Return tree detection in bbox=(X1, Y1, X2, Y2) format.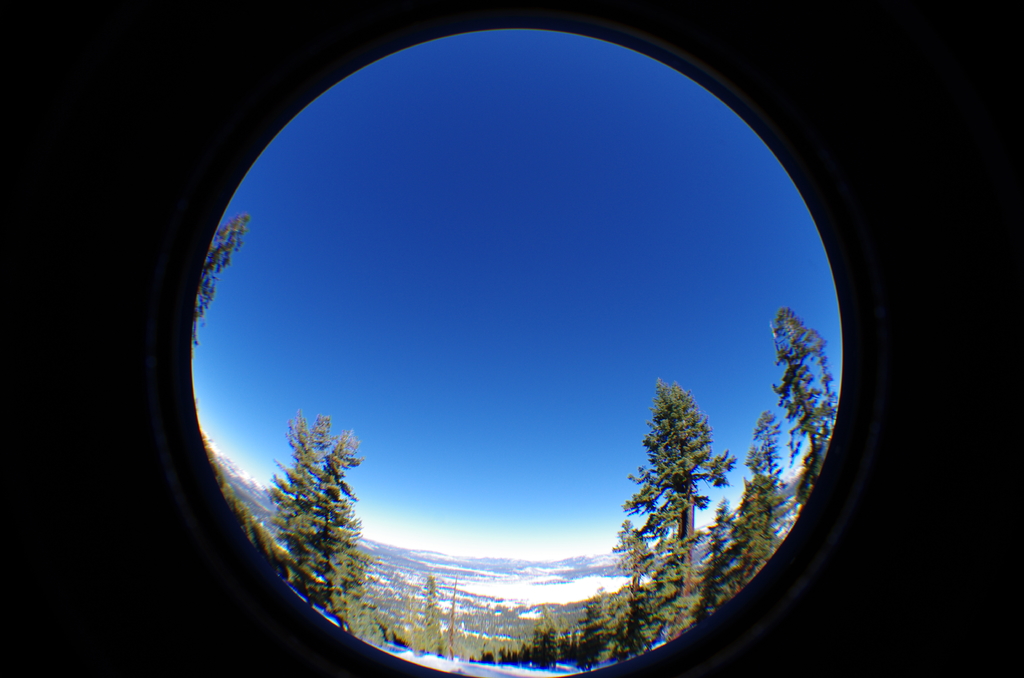
bbox=(629, 375, 733, 642).
